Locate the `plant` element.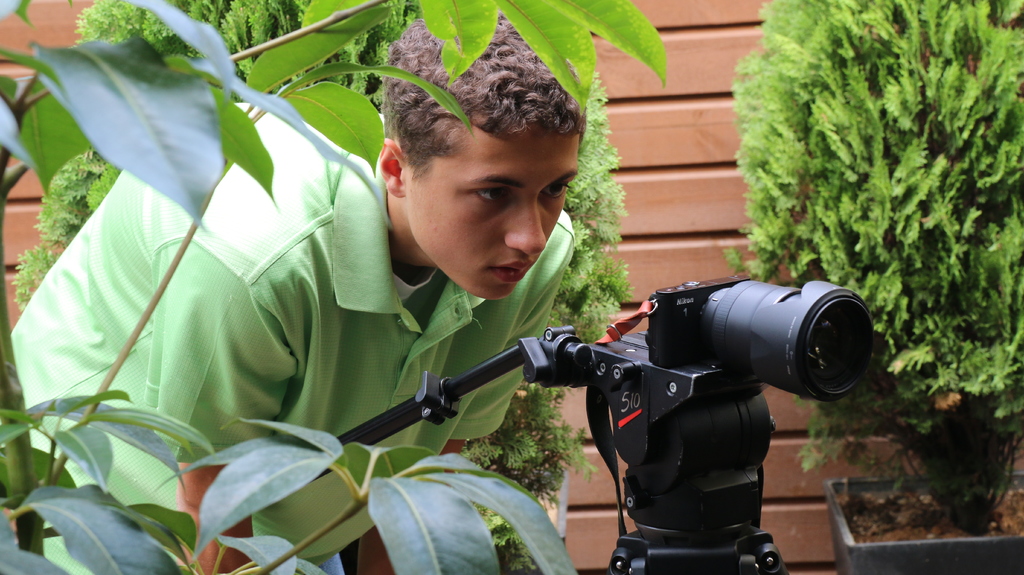
Element bbox: 715, 0, 1023, 537.
